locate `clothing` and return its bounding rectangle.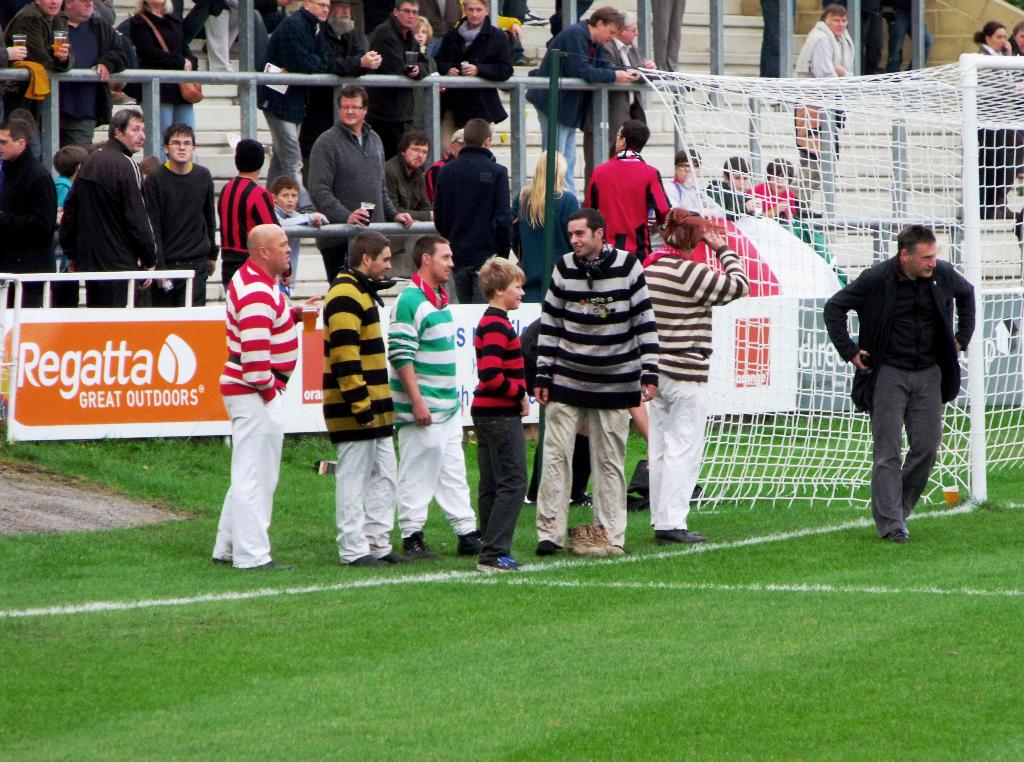
(x1=326, y1=268, x2=397, y2=564).
